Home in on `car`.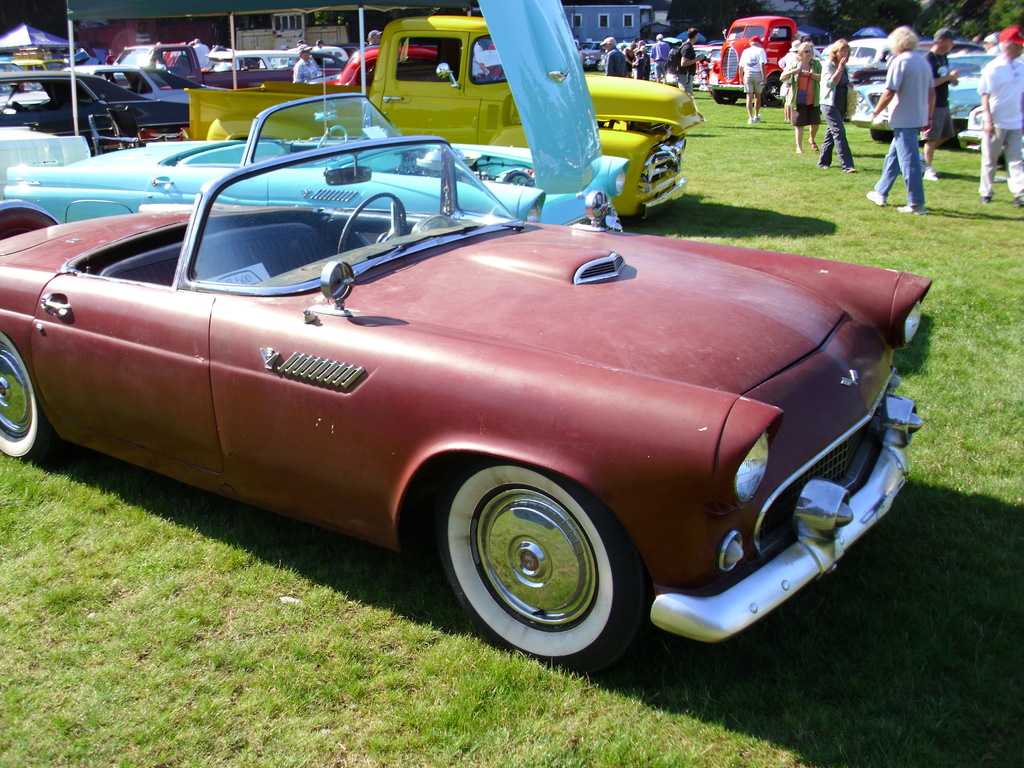
Homed in at <bbox>11, 158, 909, 674</bbox>.
